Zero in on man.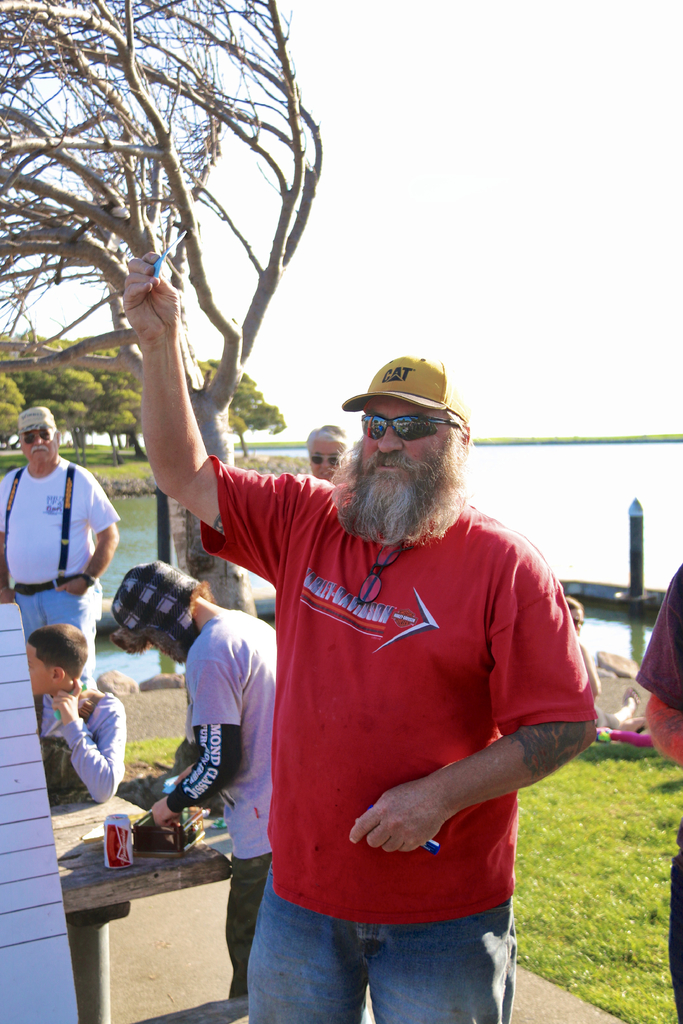
Zeroed in: select_region(306, 415, 355, 482).
